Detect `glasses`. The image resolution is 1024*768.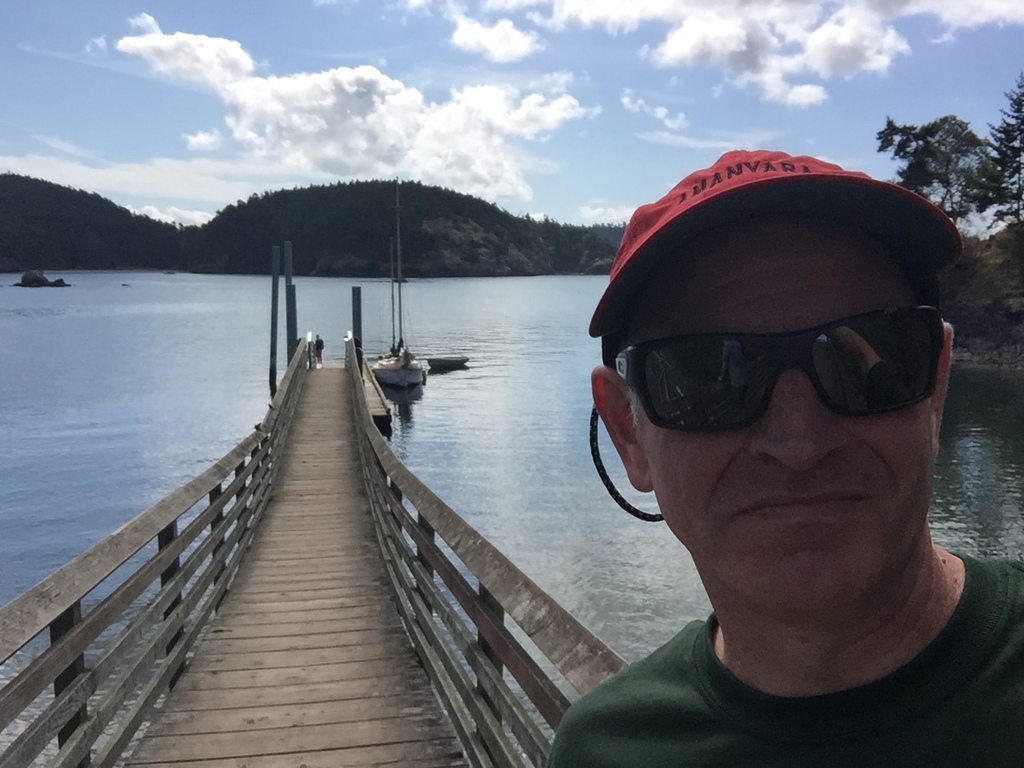
606:299:943:438.
